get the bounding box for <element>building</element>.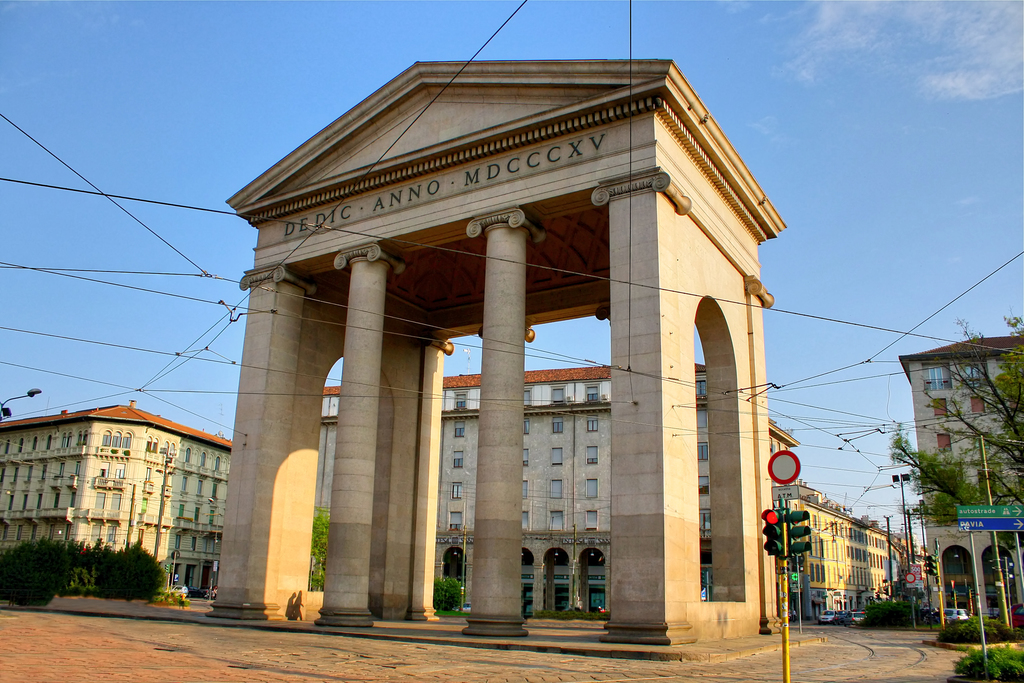
bbox=(0, 398, 233, 597).
